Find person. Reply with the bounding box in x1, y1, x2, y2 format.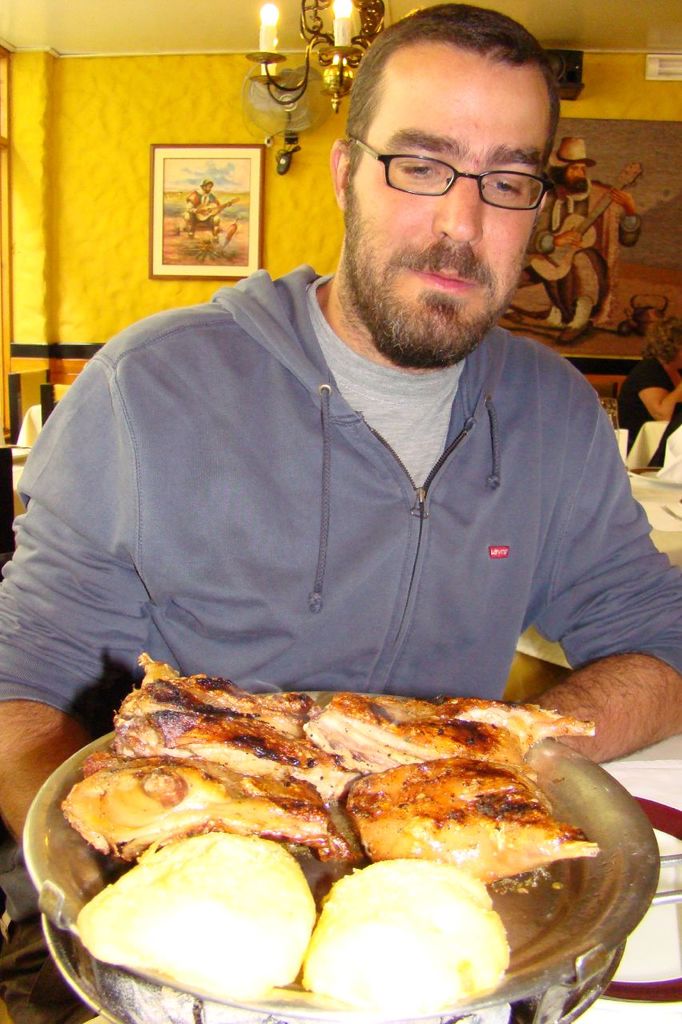
0, 2, 681, 848.
